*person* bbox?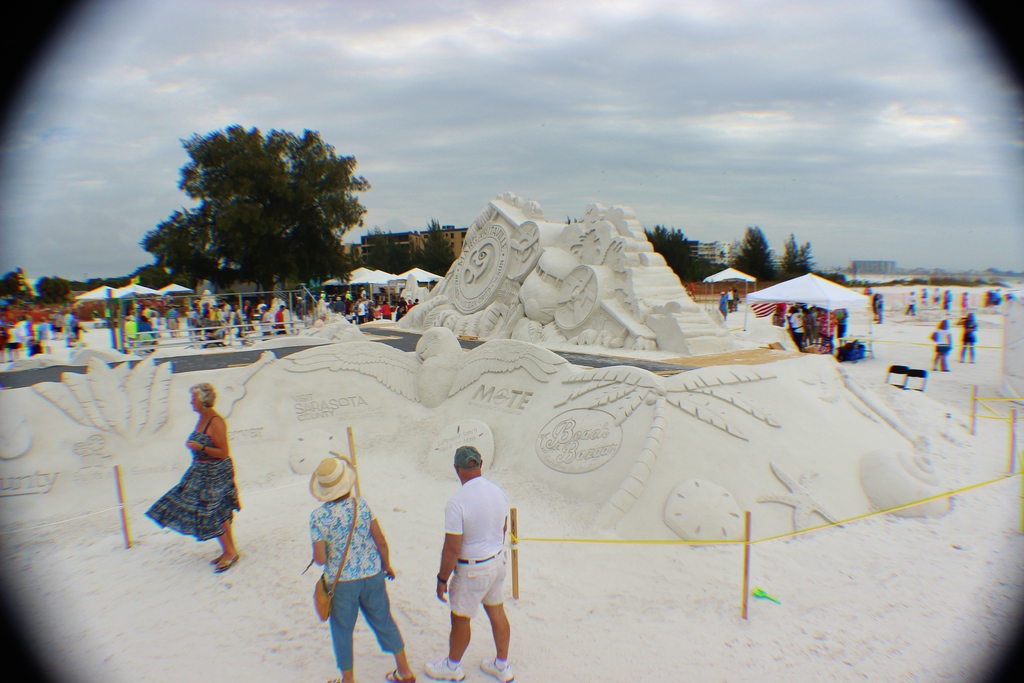
{"x1": 142, "y1": 373, "x2": 244, "y2": 574}
